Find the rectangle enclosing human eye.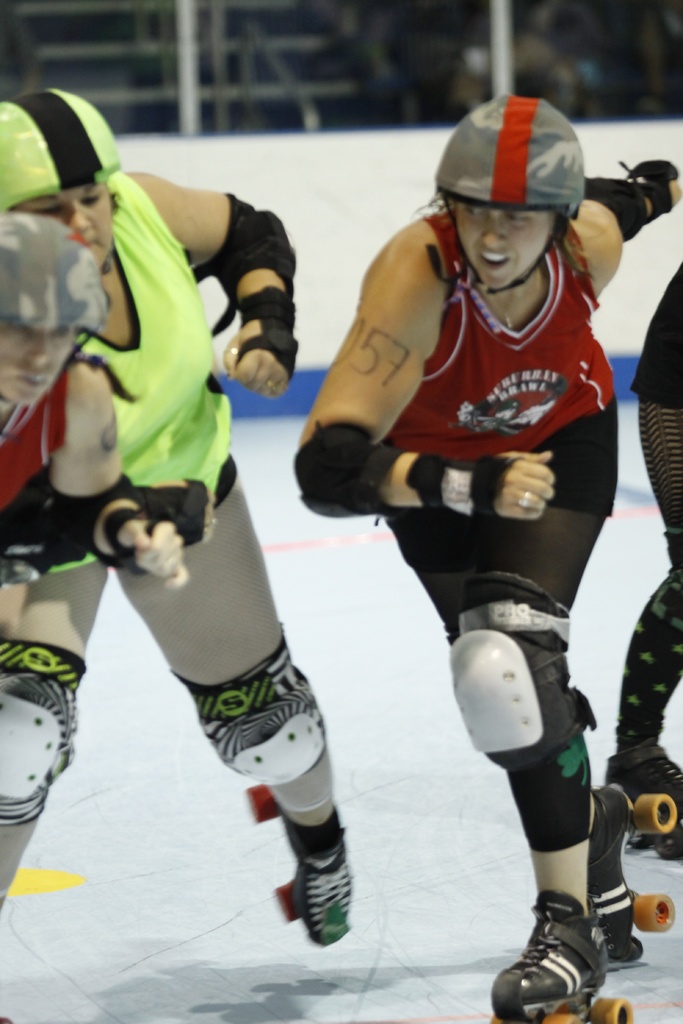
left=56, top=324, right=73, bottom=340.
